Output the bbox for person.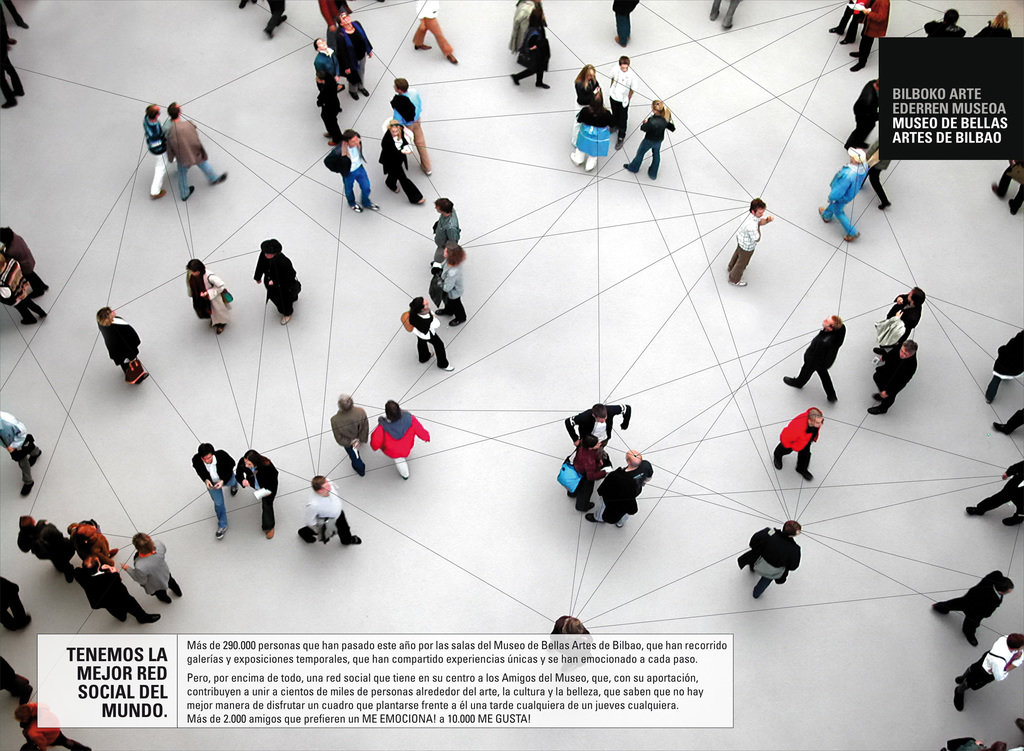
(870, 340, 916, 417).
